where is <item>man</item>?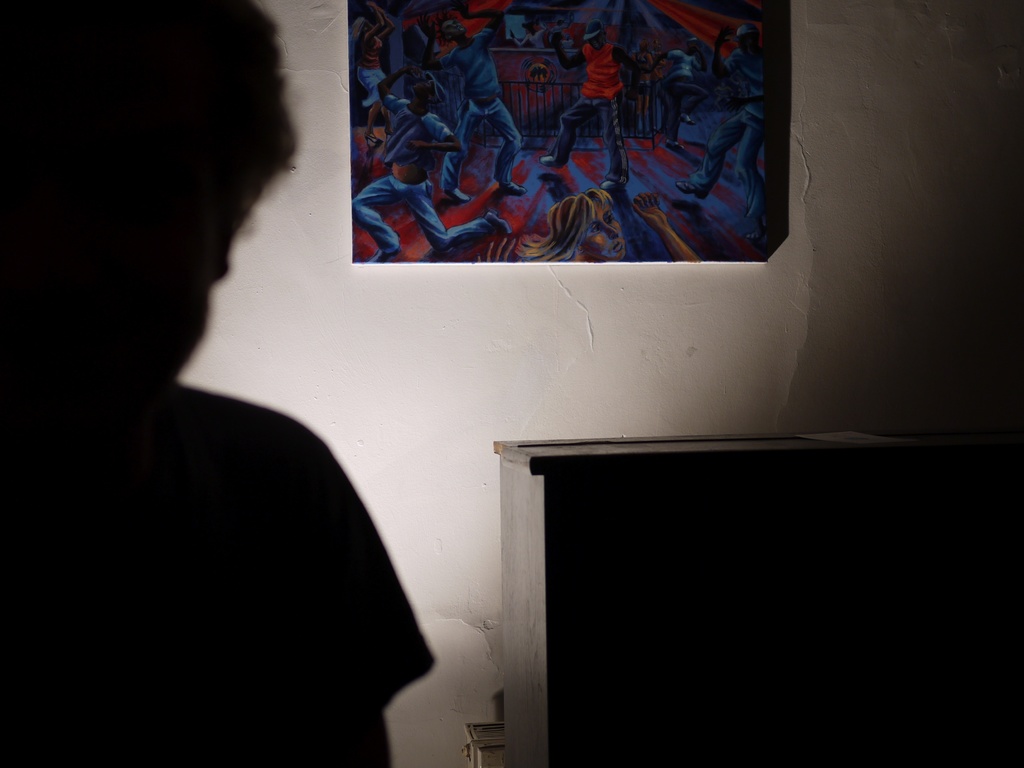
crop(671, 21, 776, 223).
